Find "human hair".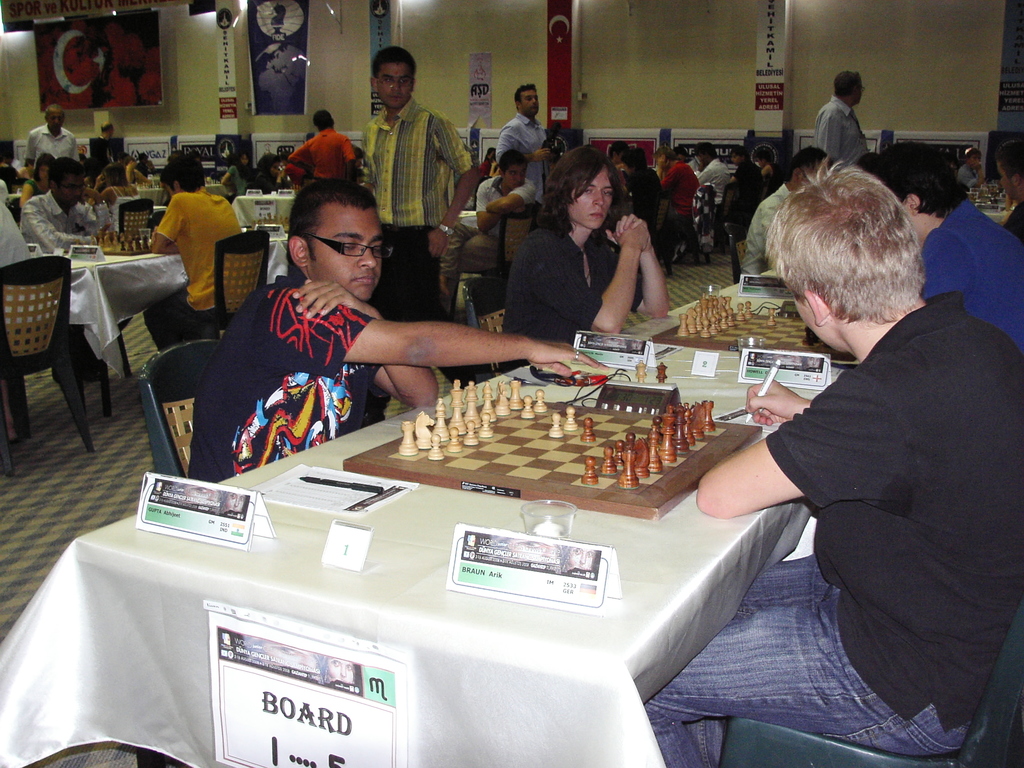
BBox(728, 145, 750, 160).
